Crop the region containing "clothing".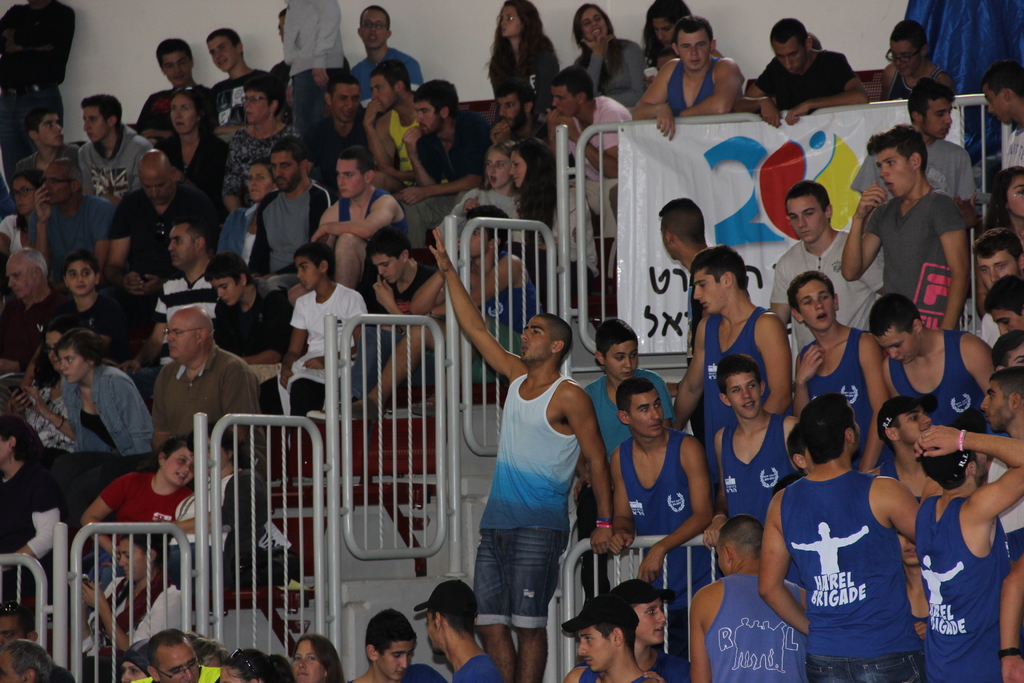
Crop region: 466, 243, 535, 398.
